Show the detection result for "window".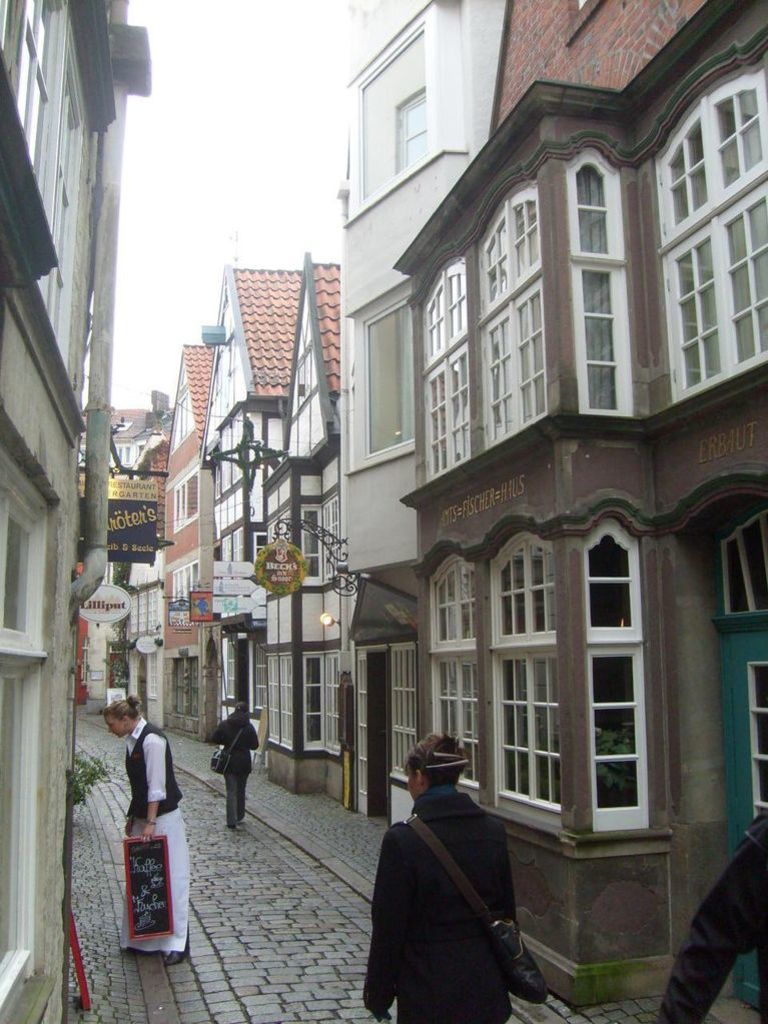
[0,446,50,1023].
